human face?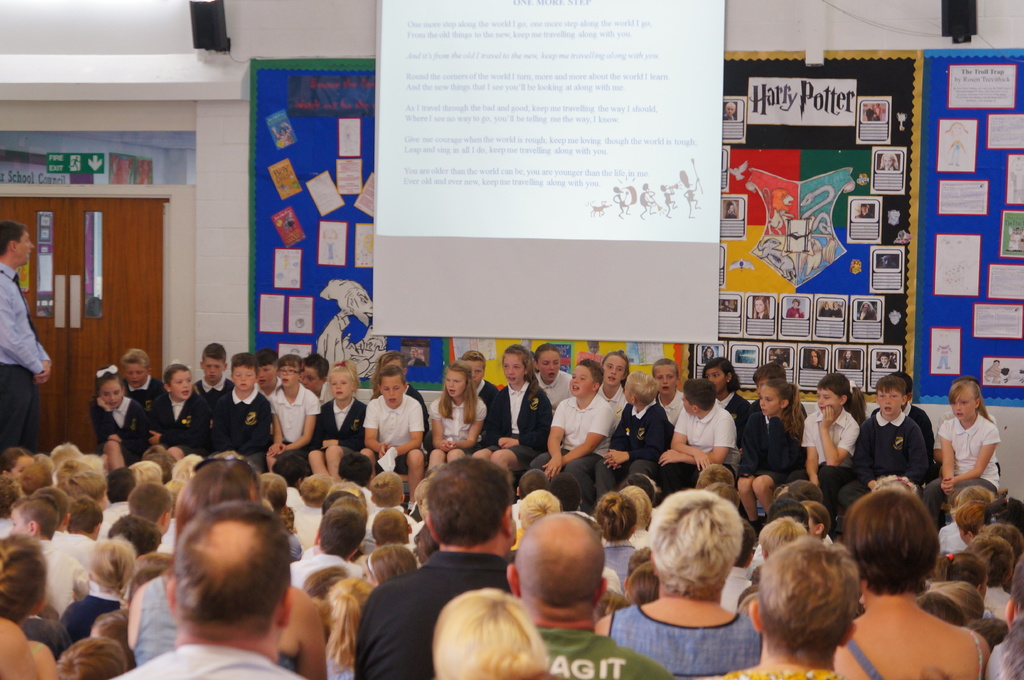
<region>883, 255, 891, 267</region>
